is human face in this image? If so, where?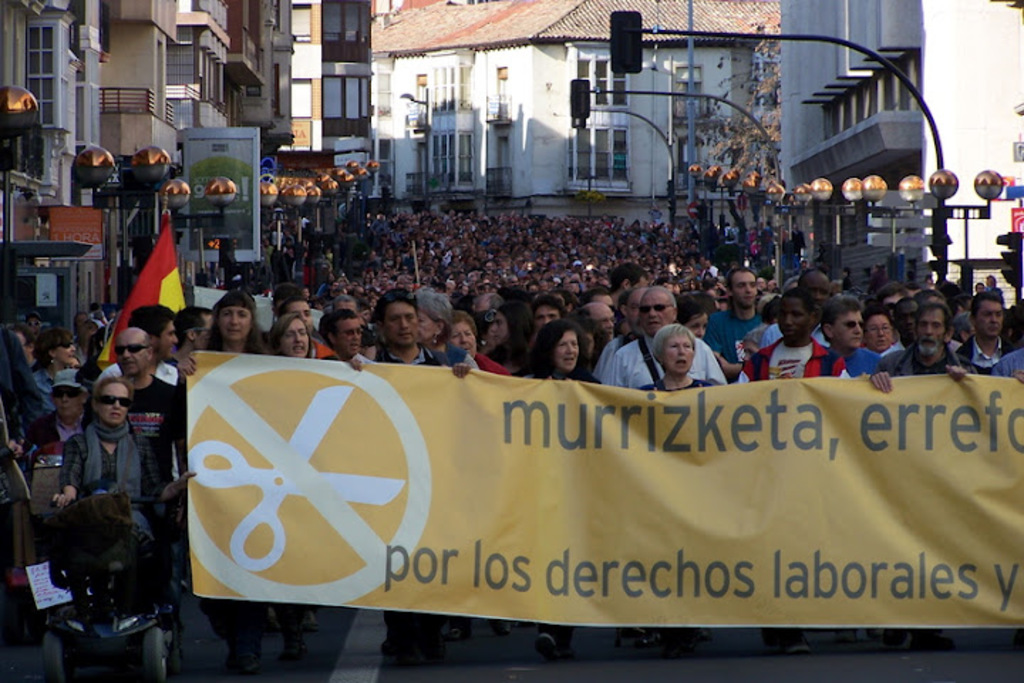
Yes, at [x1=895, y1=300, x2=919, y2=342].
